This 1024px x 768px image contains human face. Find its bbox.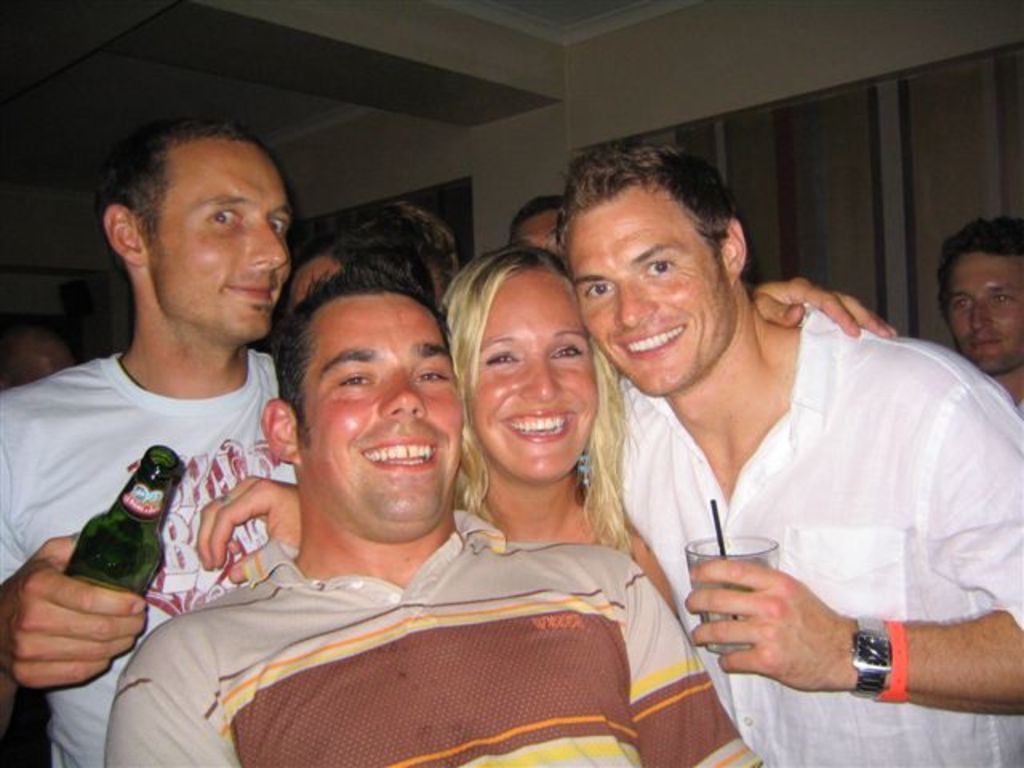
{"x1": 566, "y1": 187, "x2": 731, "y2": 389}.
